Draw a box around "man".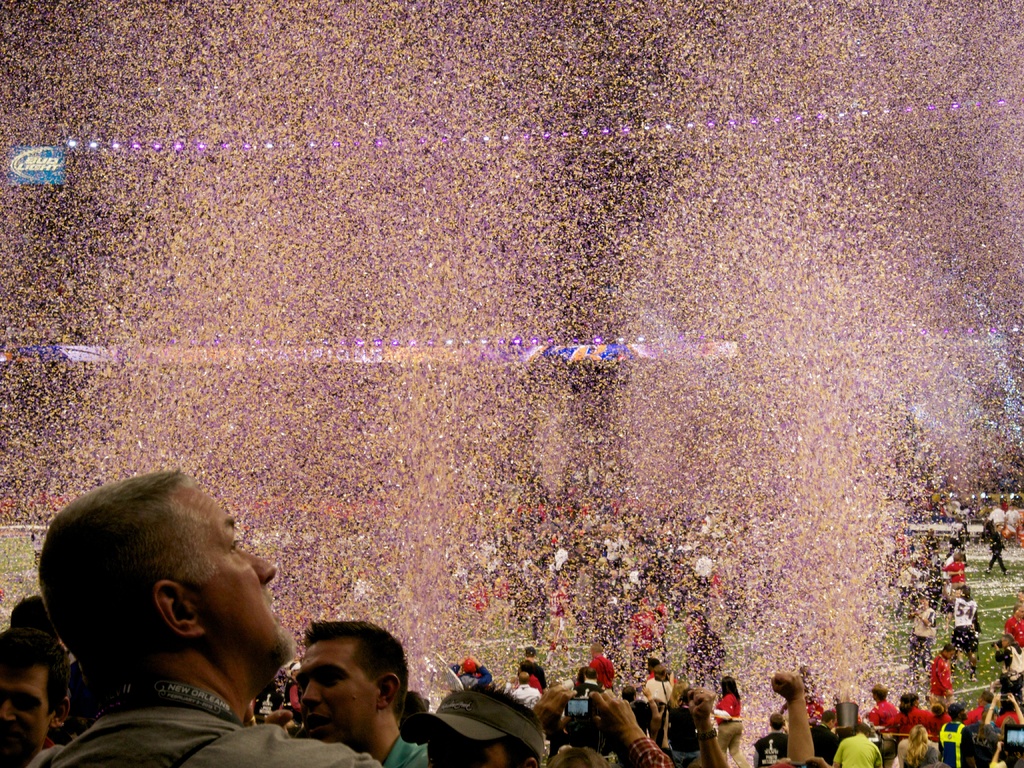
{"x1": 0, "y1": 479, "x2": 360, "y2": 767}.
